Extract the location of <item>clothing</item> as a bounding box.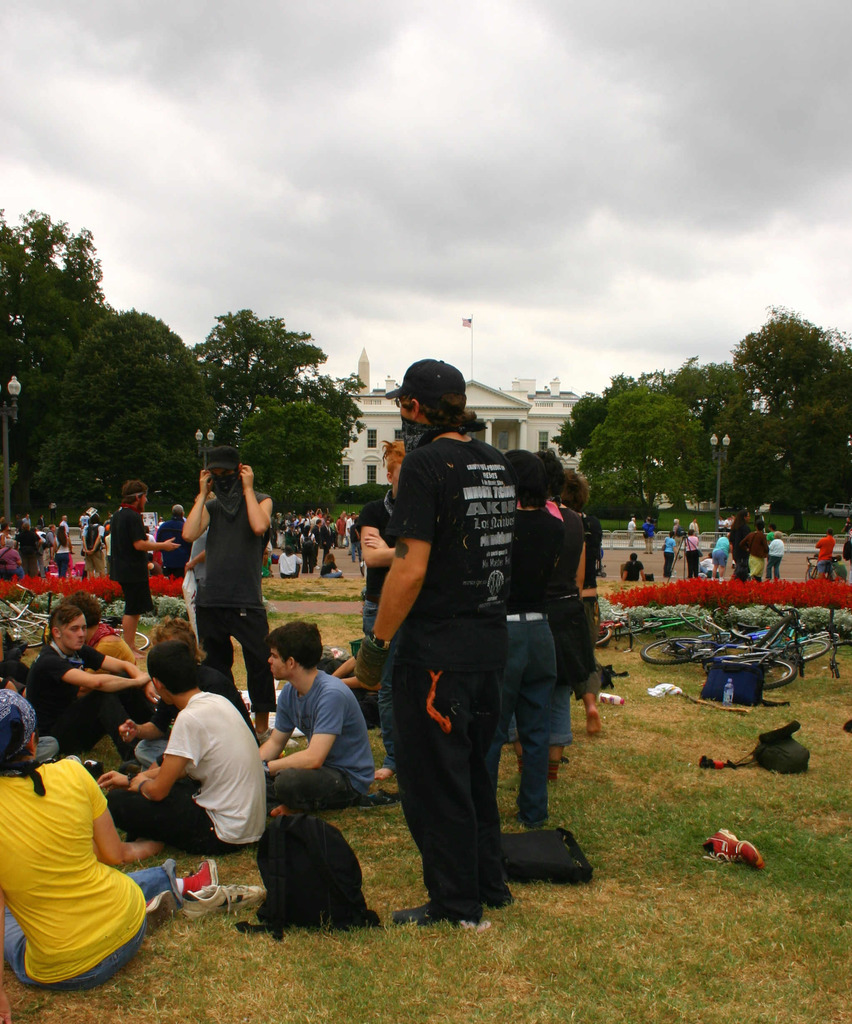
348:486:389:650.
